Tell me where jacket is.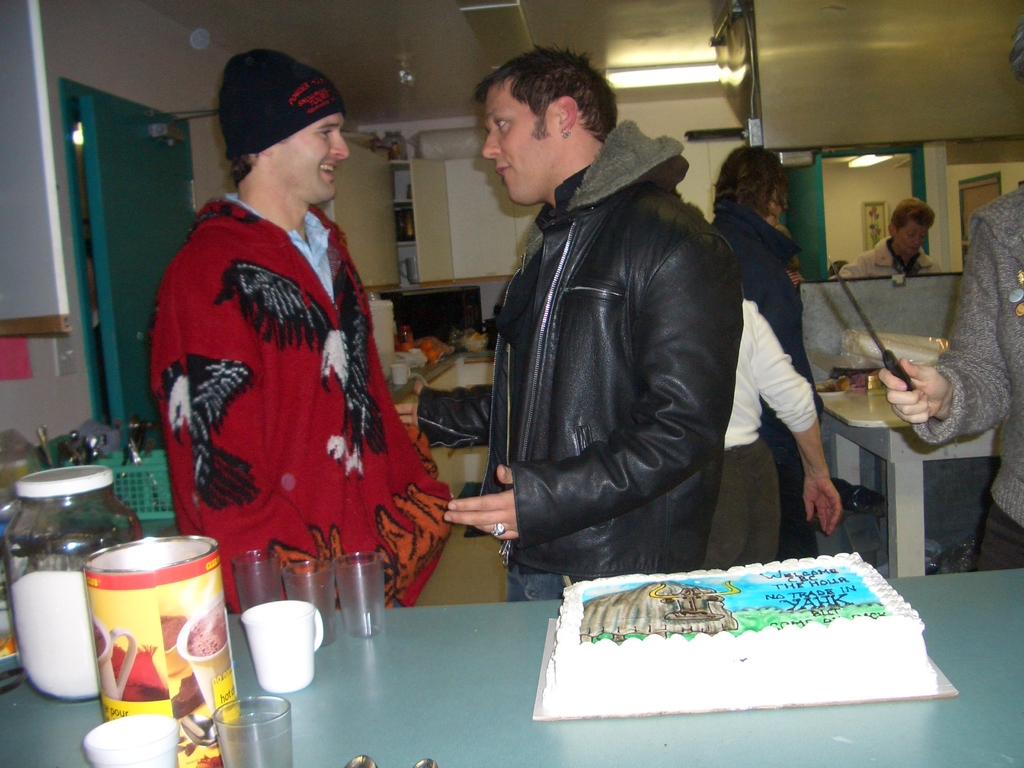
jacket is at 149 190 460 607.
